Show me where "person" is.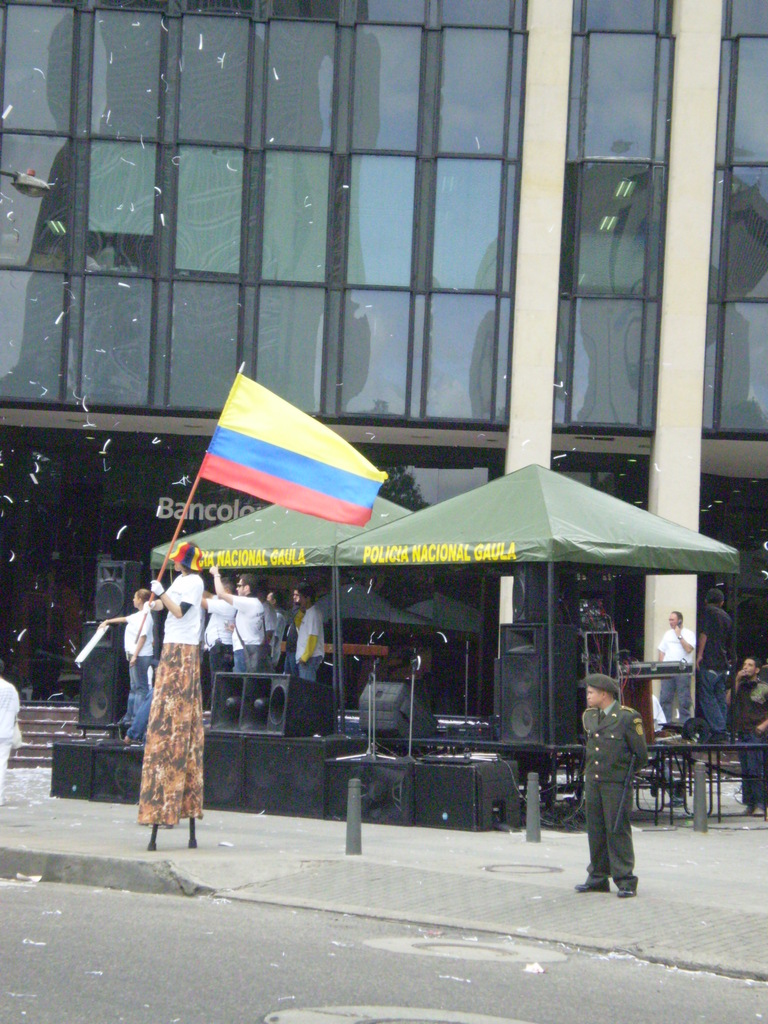
"person" is at 641 606 697 732.
